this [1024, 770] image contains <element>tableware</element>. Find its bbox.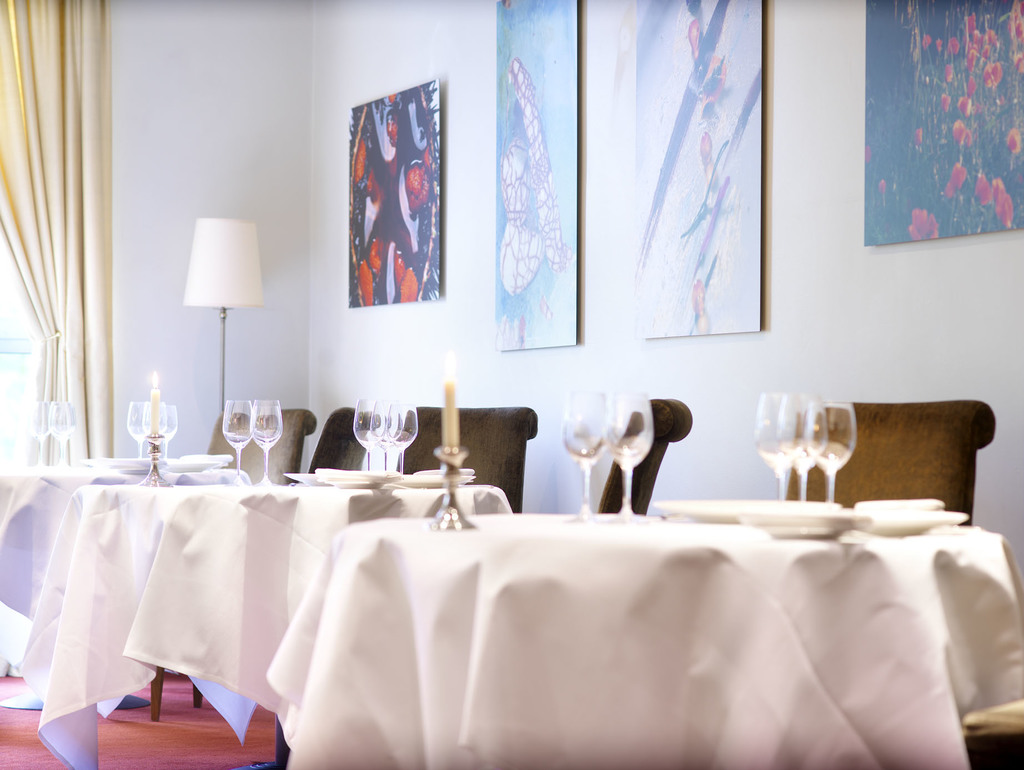
808:404:860:499.
